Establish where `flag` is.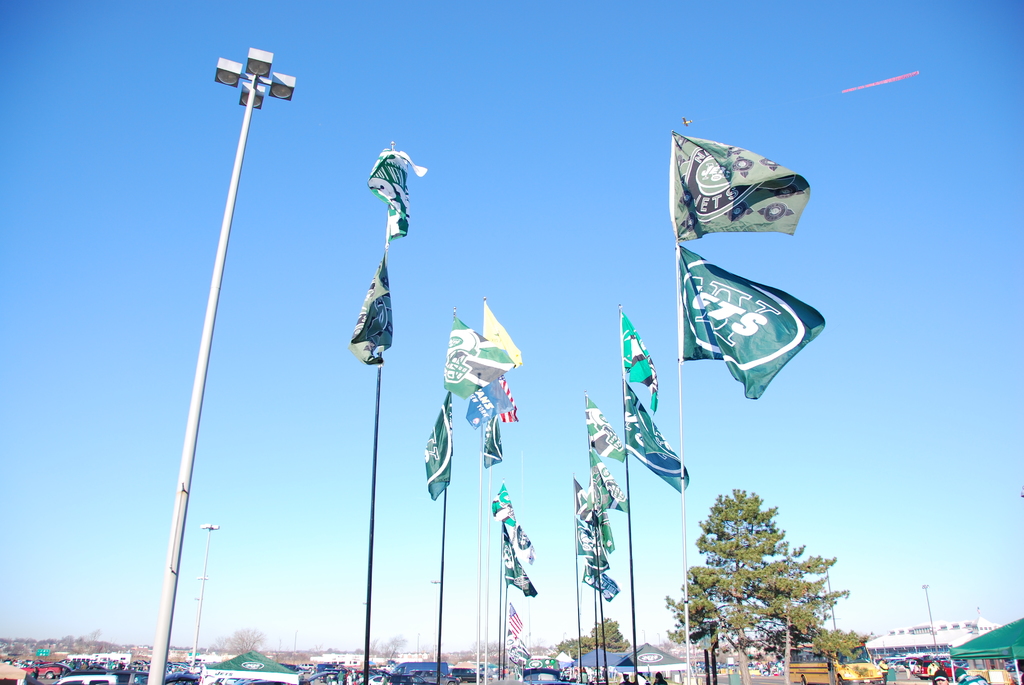
Established at BBox(483, 408, 506, 472).
